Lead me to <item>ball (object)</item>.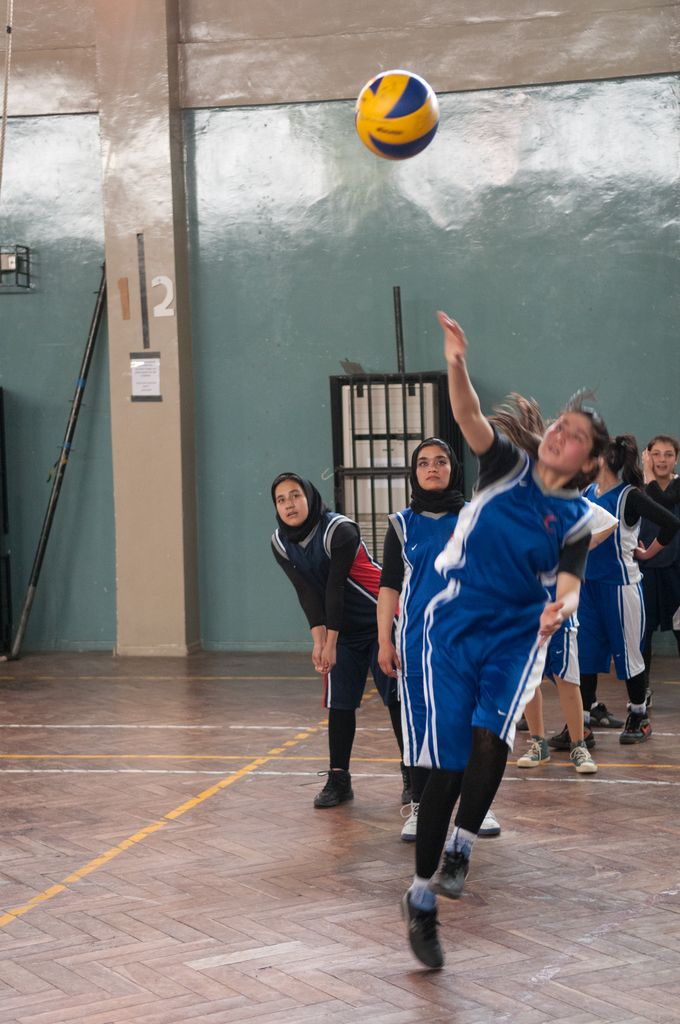
Lead to [left=353, top=67, right=437, bottom=154].
